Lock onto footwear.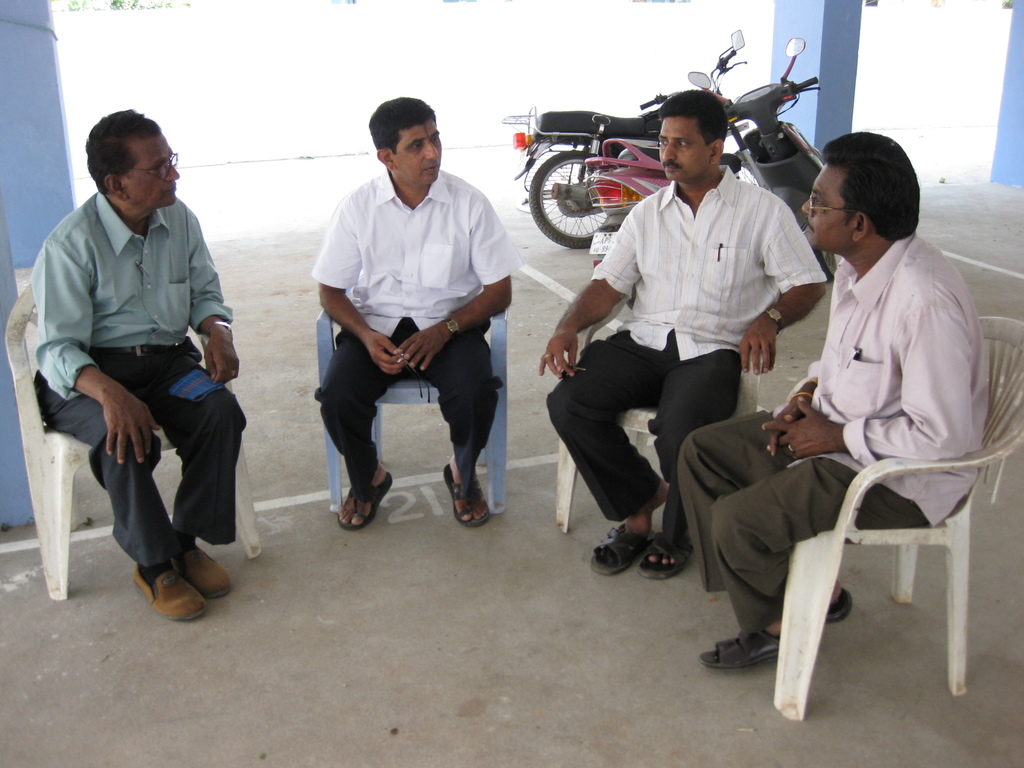
Locked: left=700, top=627, right=779, bottom=668.
